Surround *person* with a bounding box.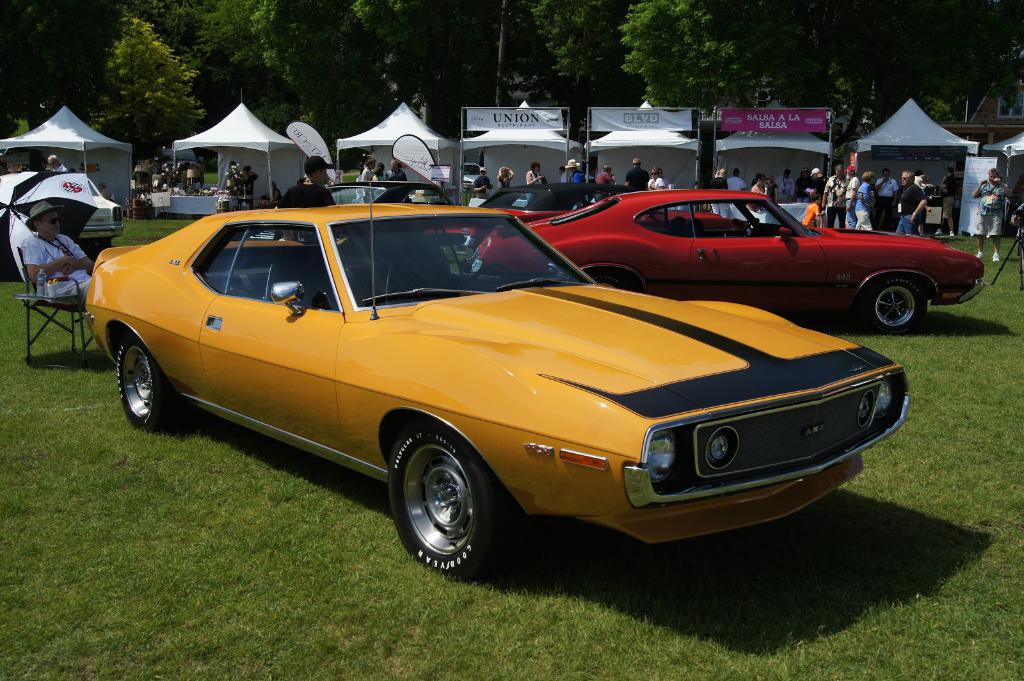
<bbox>794, 168, 811, 201</bbox>.
